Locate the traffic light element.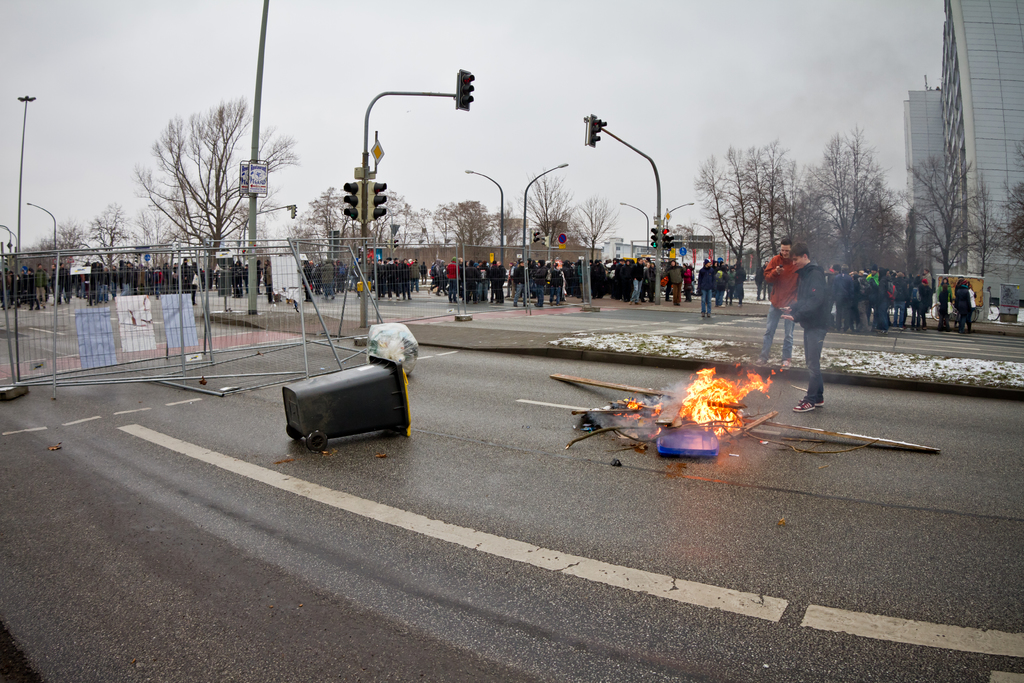
Element bbox: [531, 230, 539, 243].
